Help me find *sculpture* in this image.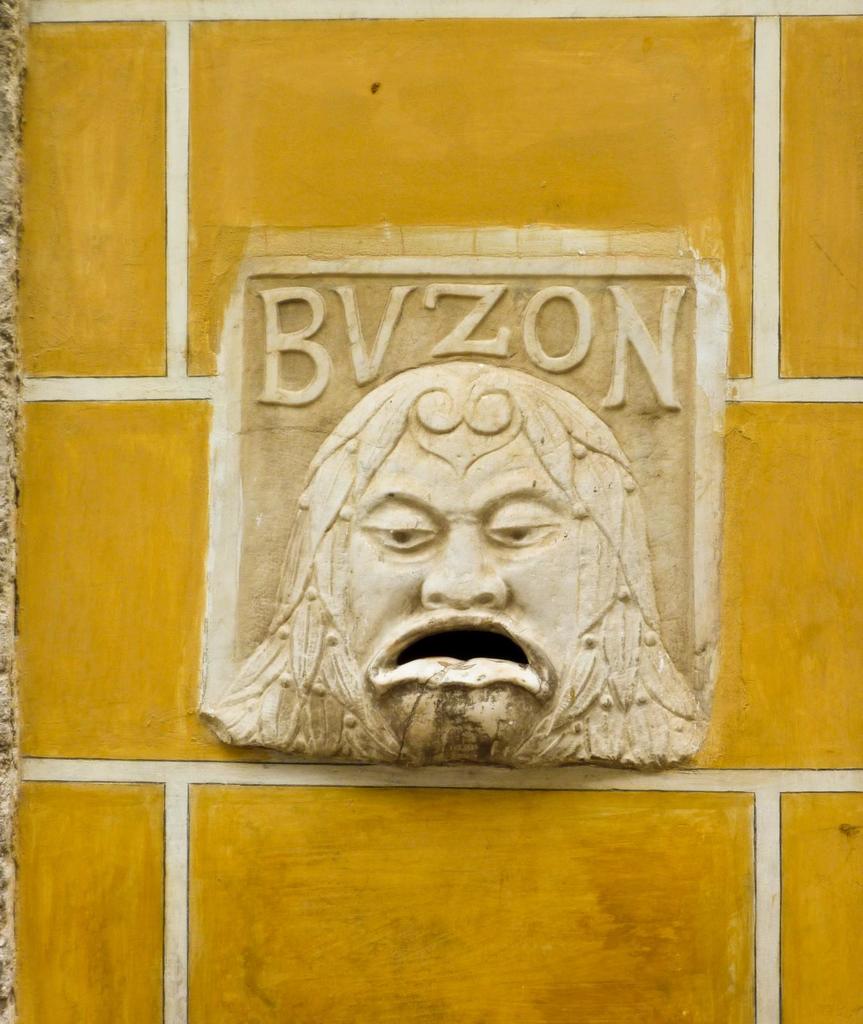
Found it: {"x1": 184, "y1": 261, "x2": 714, "y2": 779}.
